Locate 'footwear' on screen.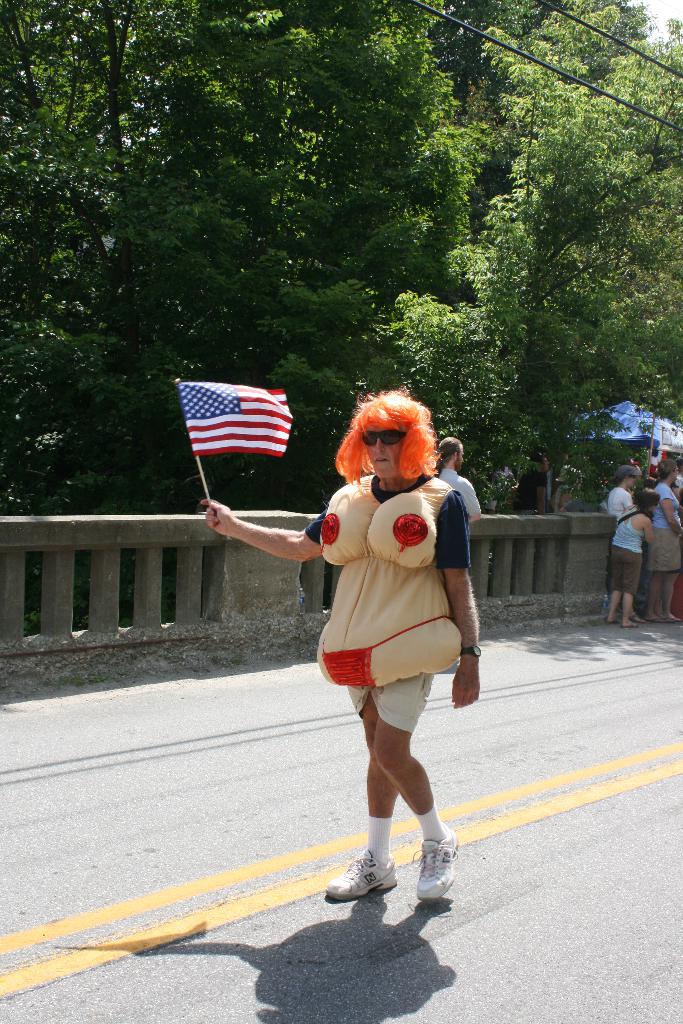
On screen at {"left": 629, "top": 612, "right": 642, "bottom": 624}.
